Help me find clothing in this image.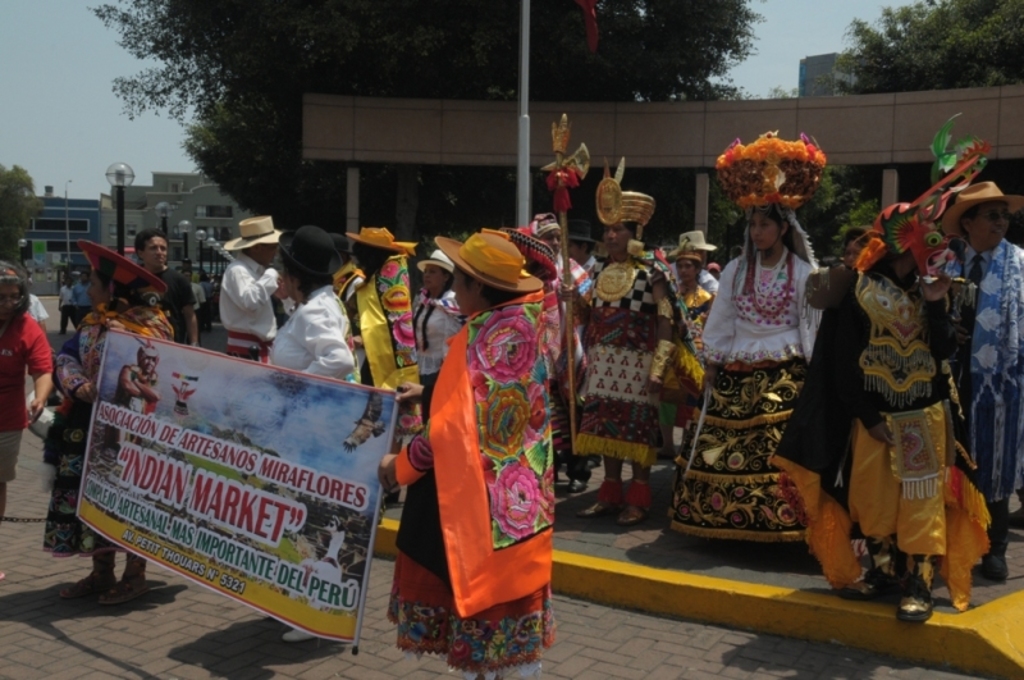
Found it: bbox(672, 284, 703, 365).
